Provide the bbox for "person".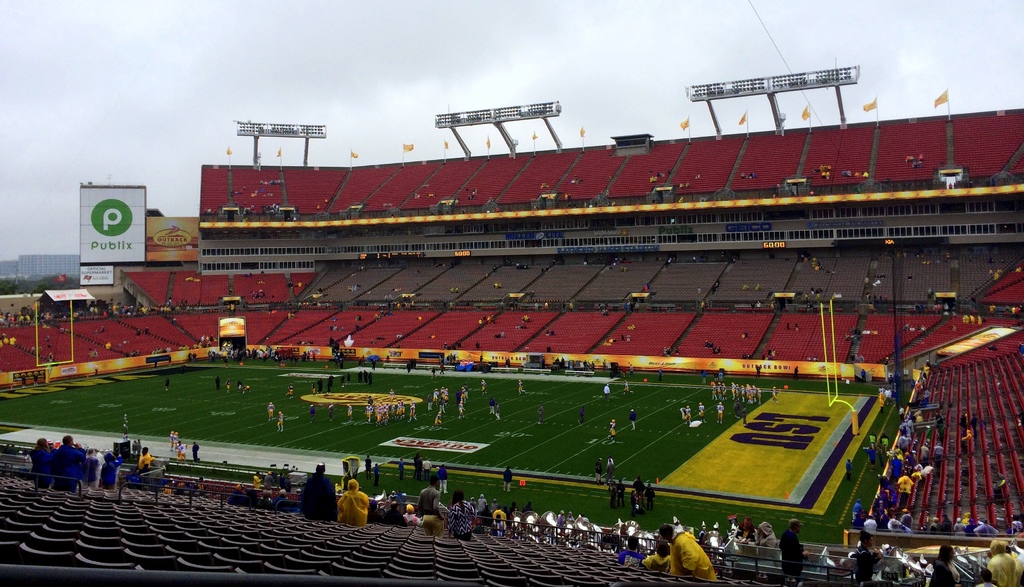
bbox(434, 368, 436, 376).
